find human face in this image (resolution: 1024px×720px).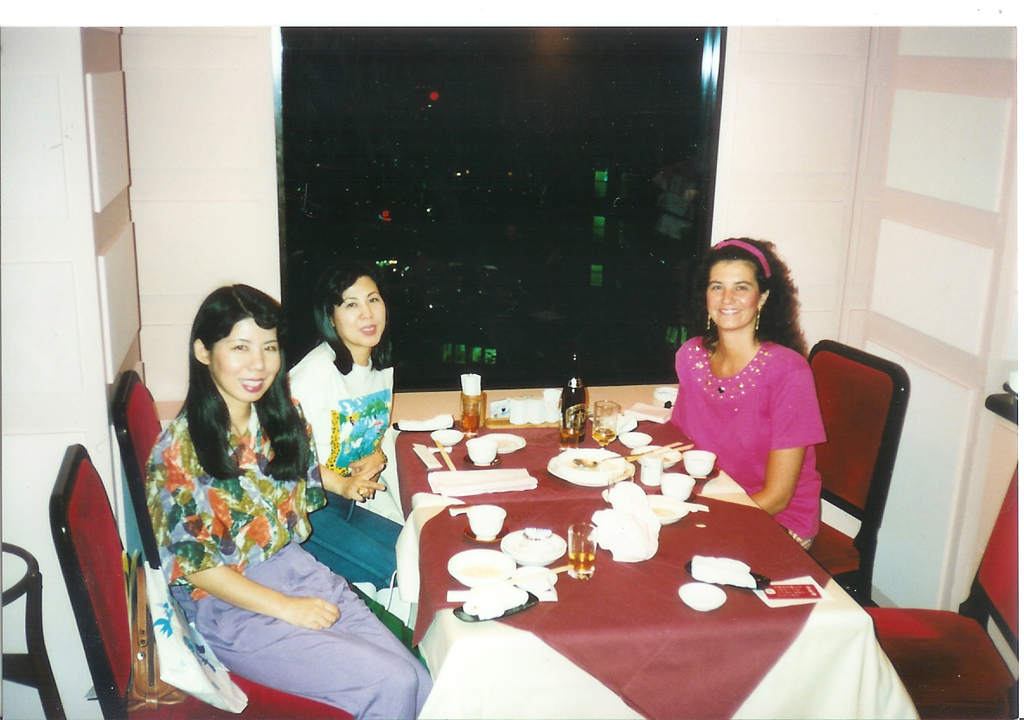
left=213, top=318, right=280, bottom=402.
